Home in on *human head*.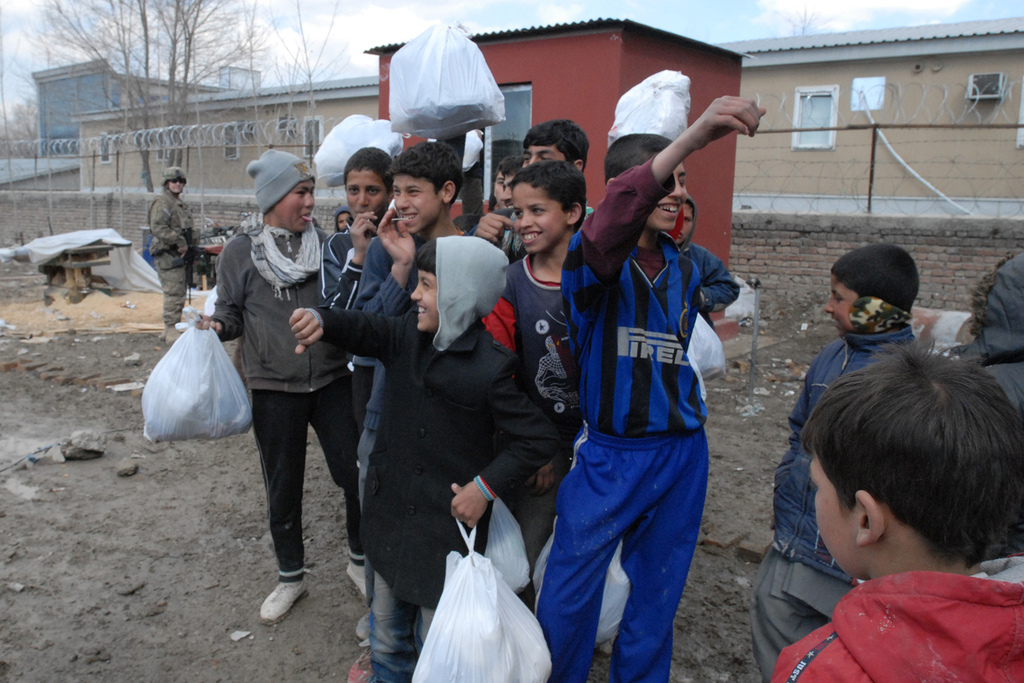
Homed in at <region>161, 160, 189, 199</region>.
